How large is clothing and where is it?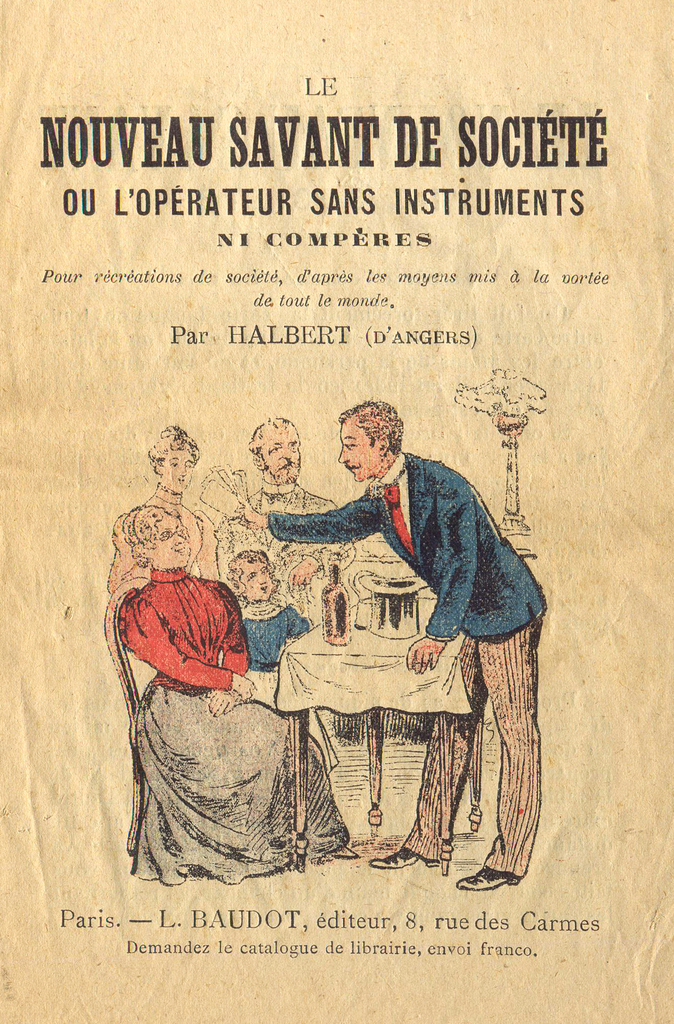
Bounding box: <box>287,417,534,819</box>.
